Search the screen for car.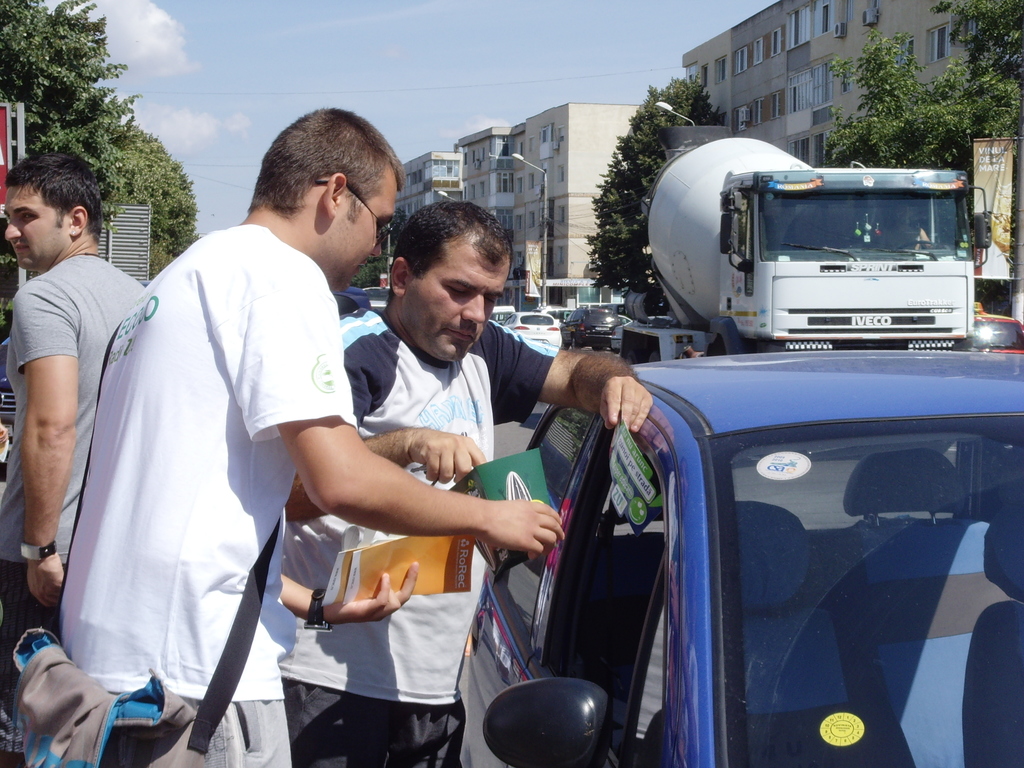
Found at 972:317:1023:355.
